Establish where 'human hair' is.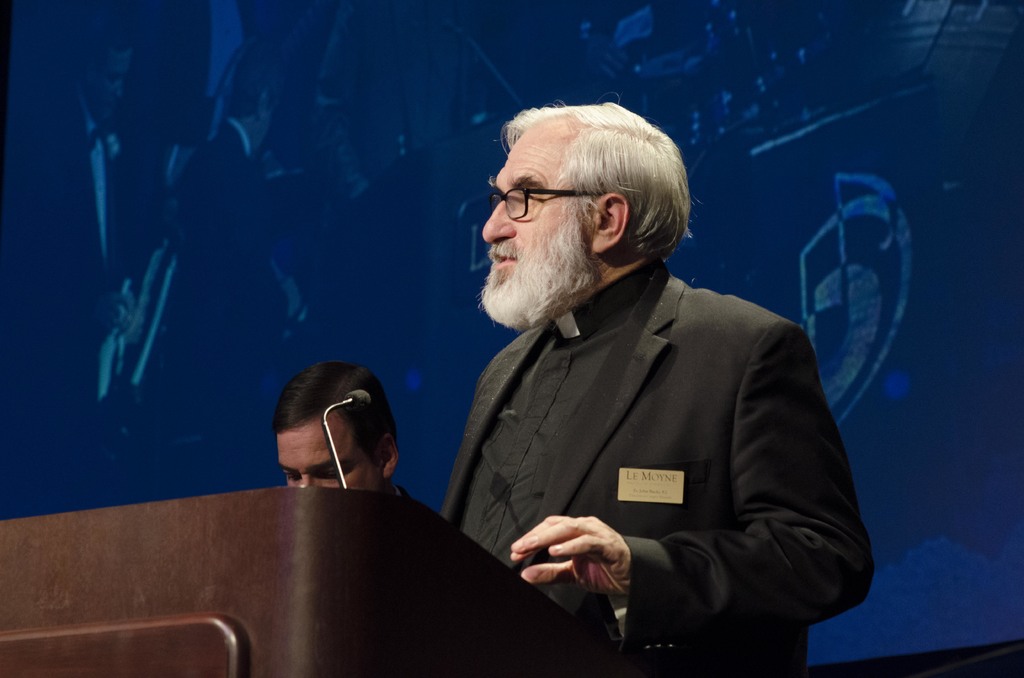
Established at (x1=468, y1=101, x2=671, y2=264).
